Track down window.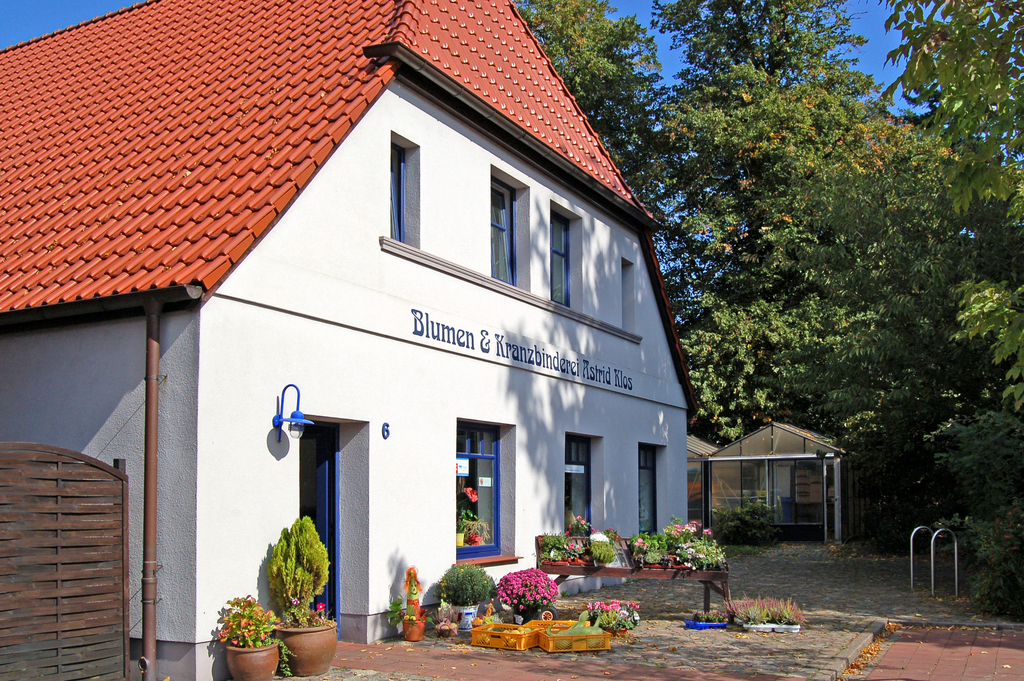
Tracked to 476 162 534 293.
